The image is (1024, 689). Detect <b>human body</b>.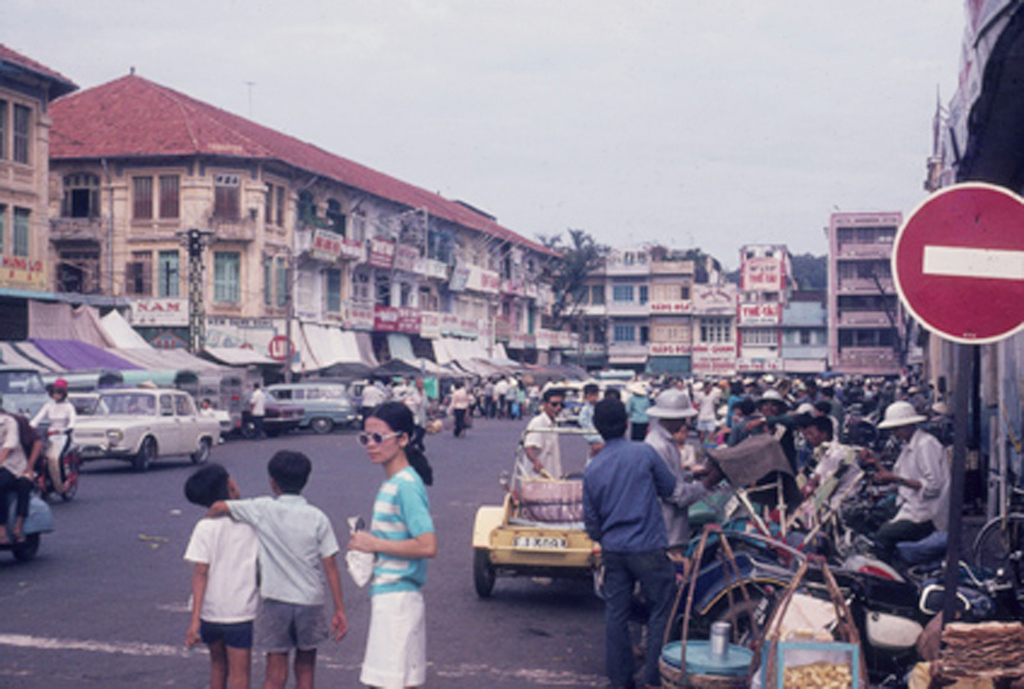
Detection: box=[343, 403, 437, 688].
